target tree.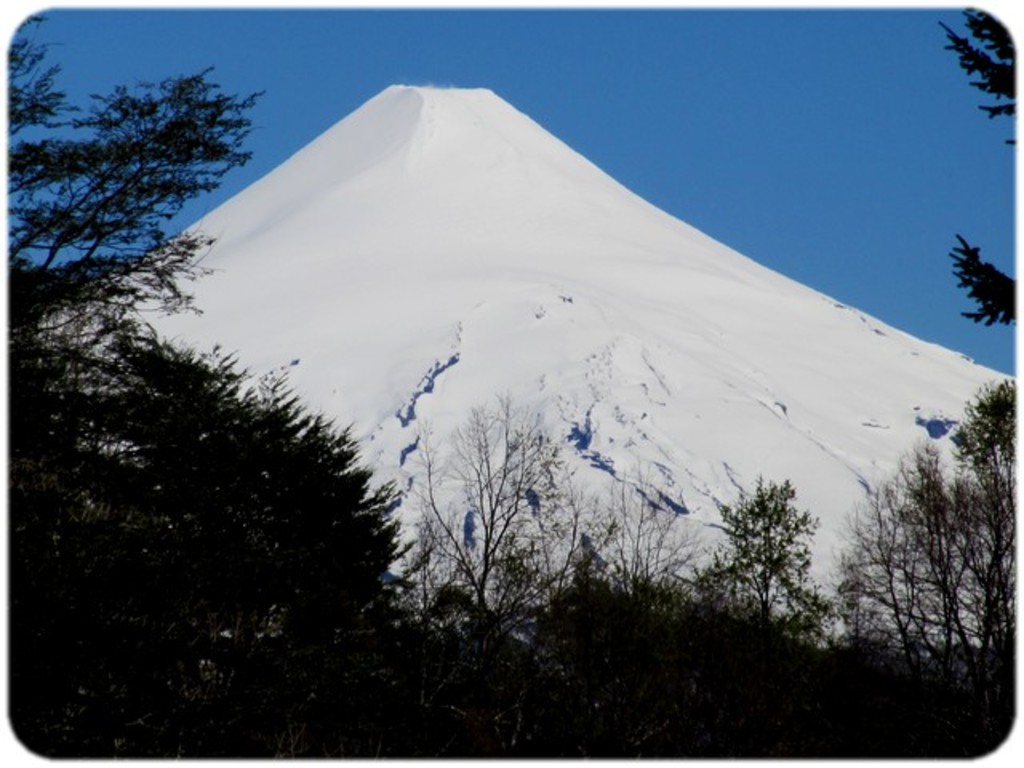
Target region: BBox(709, 461, 834, 642).
